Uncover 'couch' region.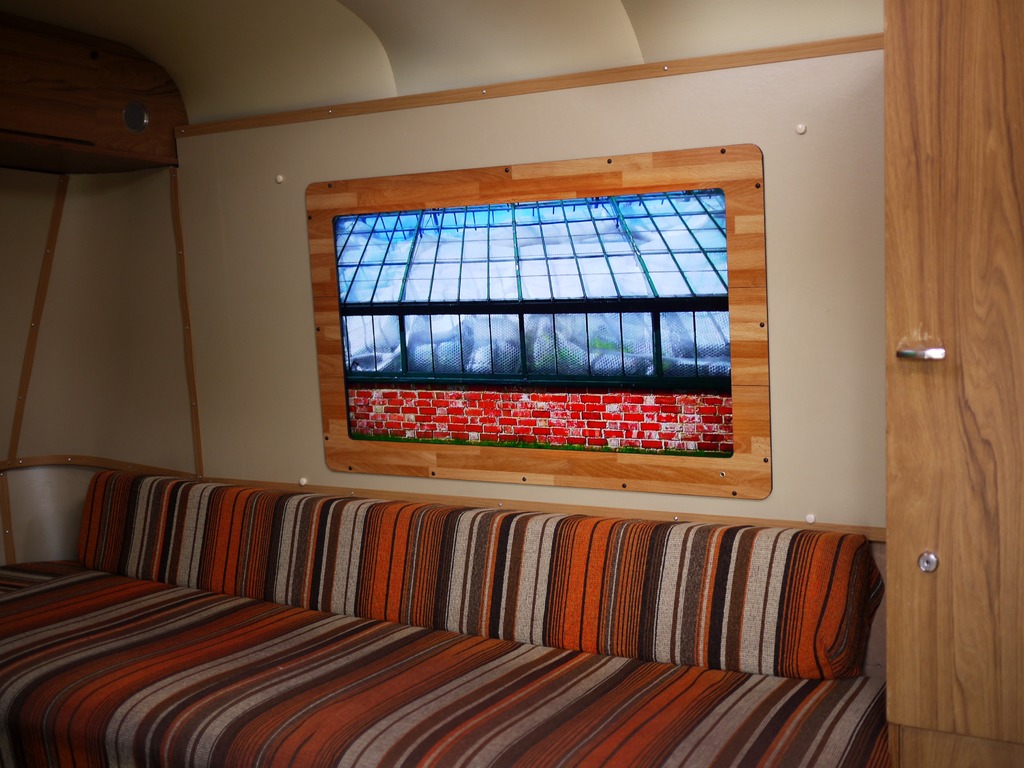
Uncovered: bbox=(11, 479, 897, 767).
